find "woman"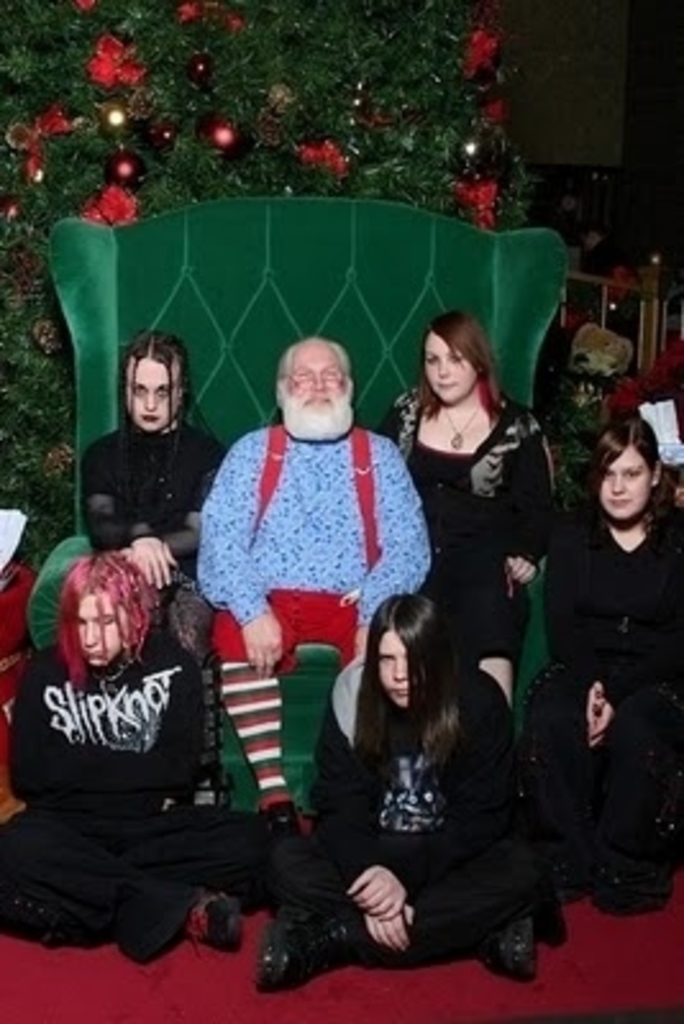
rect(538, 410, 681, 927)
